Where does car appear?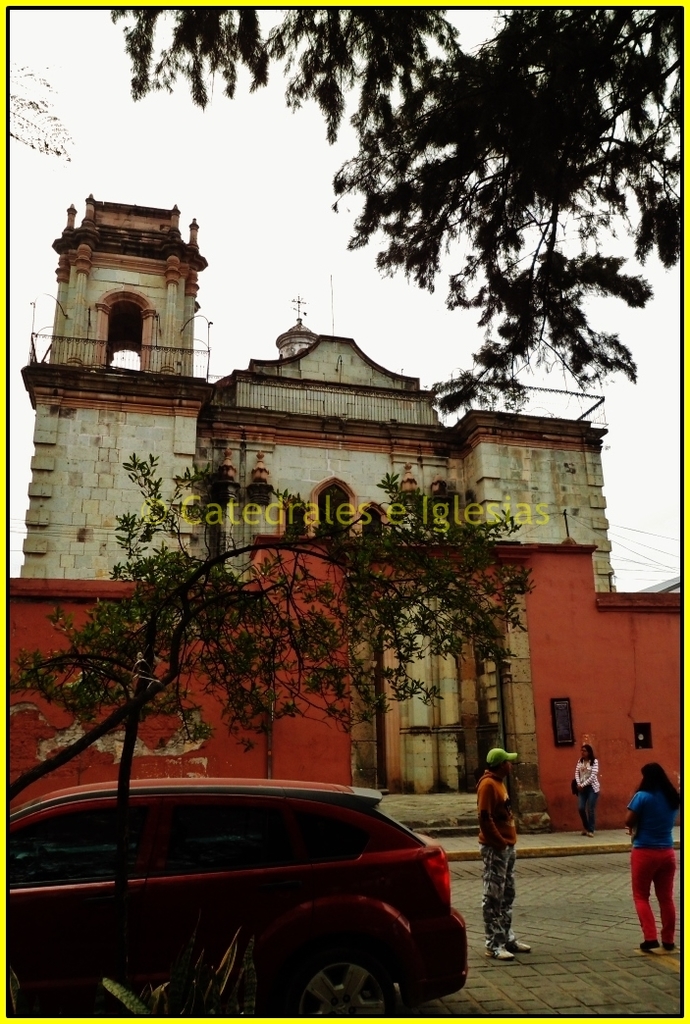
Appears at l=0, t=771, r=471, b=1023.
